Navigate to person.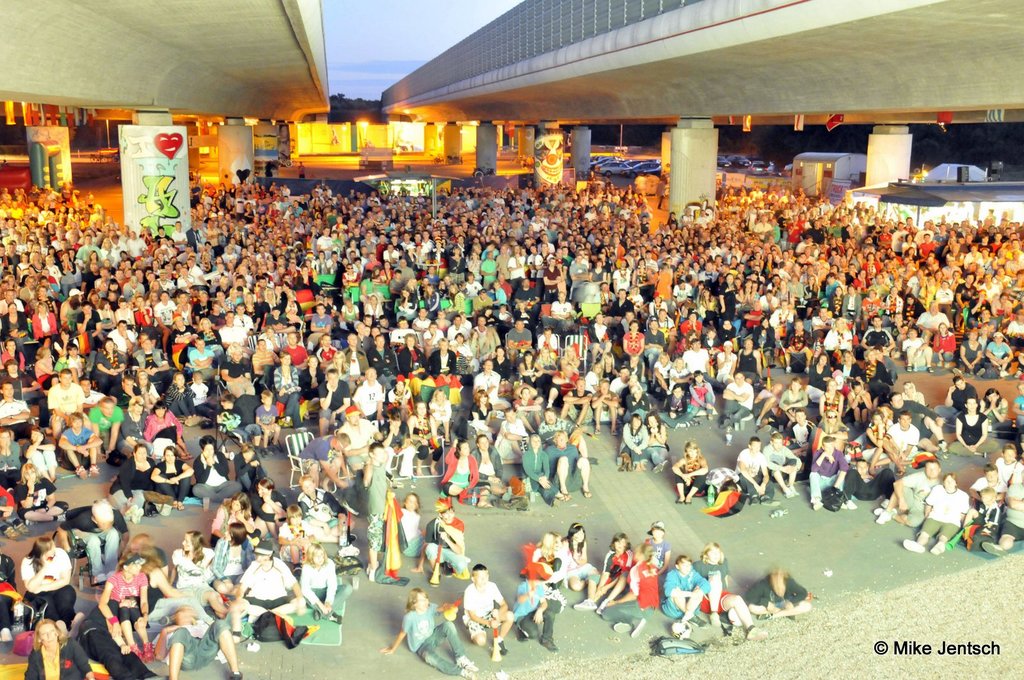
Navigation target: bbox=(902, 471, 968, 554).
